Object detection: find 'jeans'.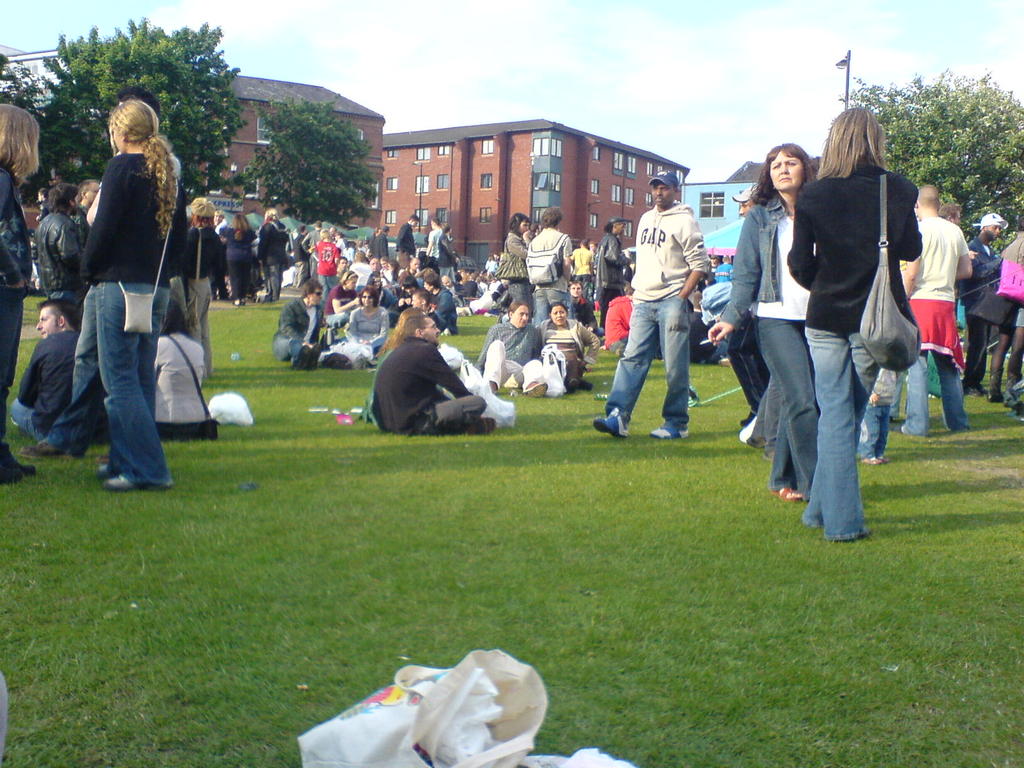
[605,296,692,433].
